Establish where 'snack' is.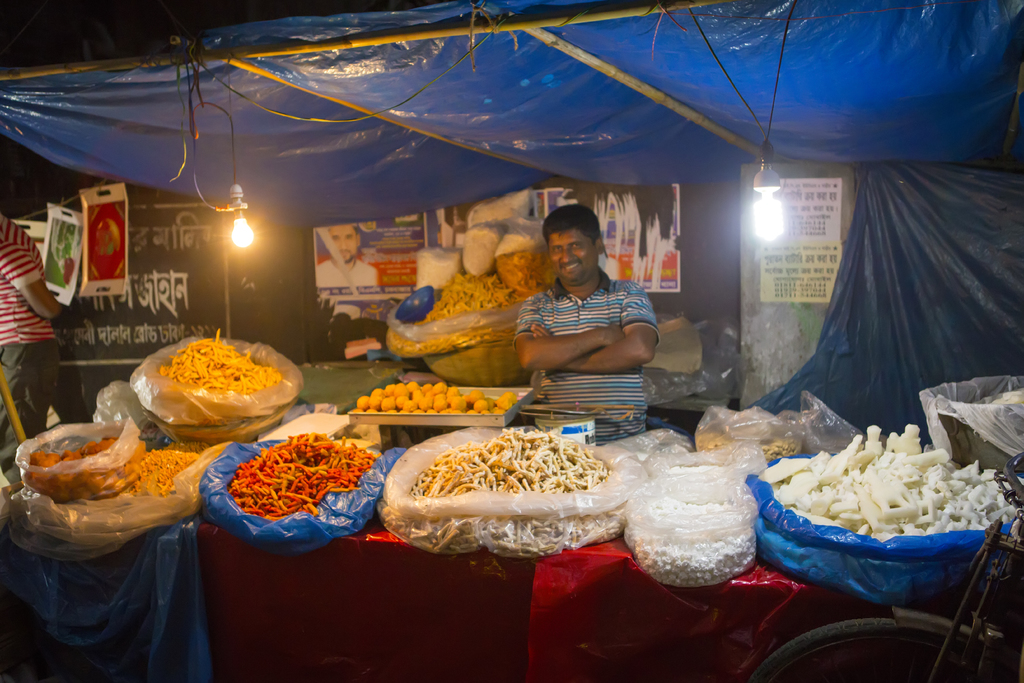
Established at crop(141, 324, 307, 425).
